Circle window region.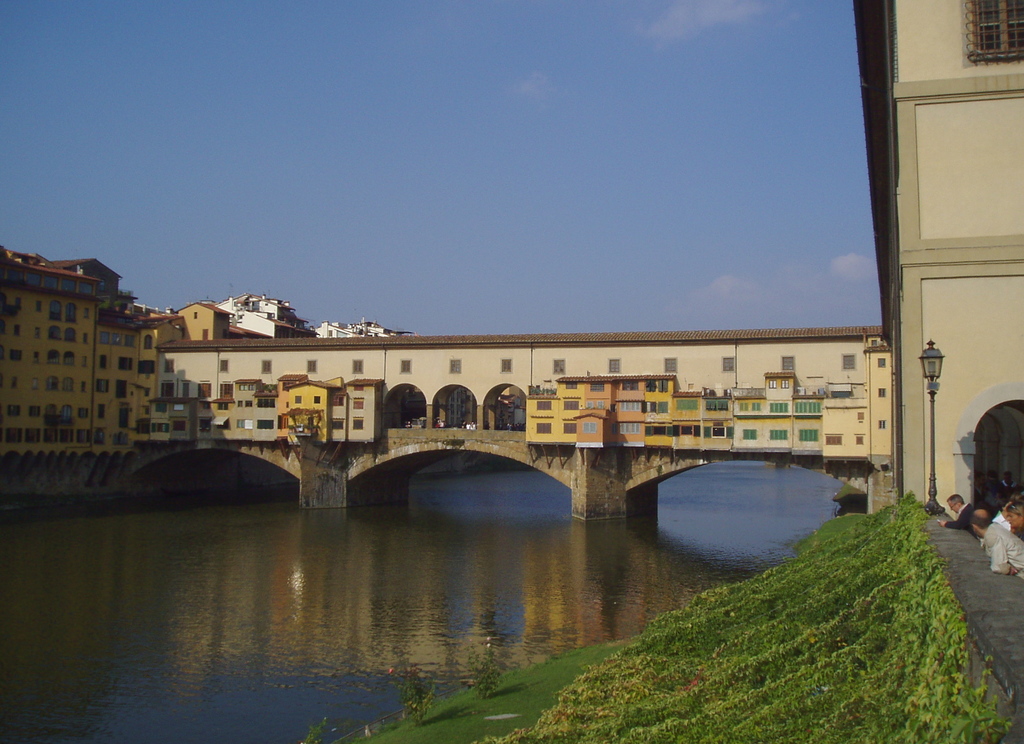
Region: bbox=(826, 436, 845, 446).
